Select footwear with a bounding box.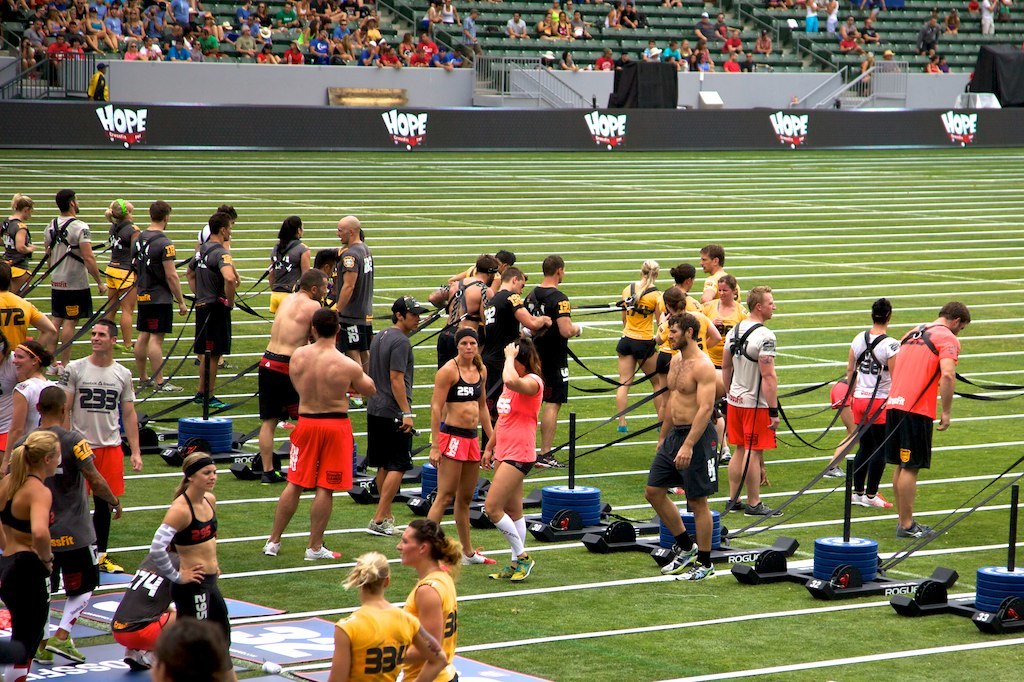
(304, 539, 340, 561).
